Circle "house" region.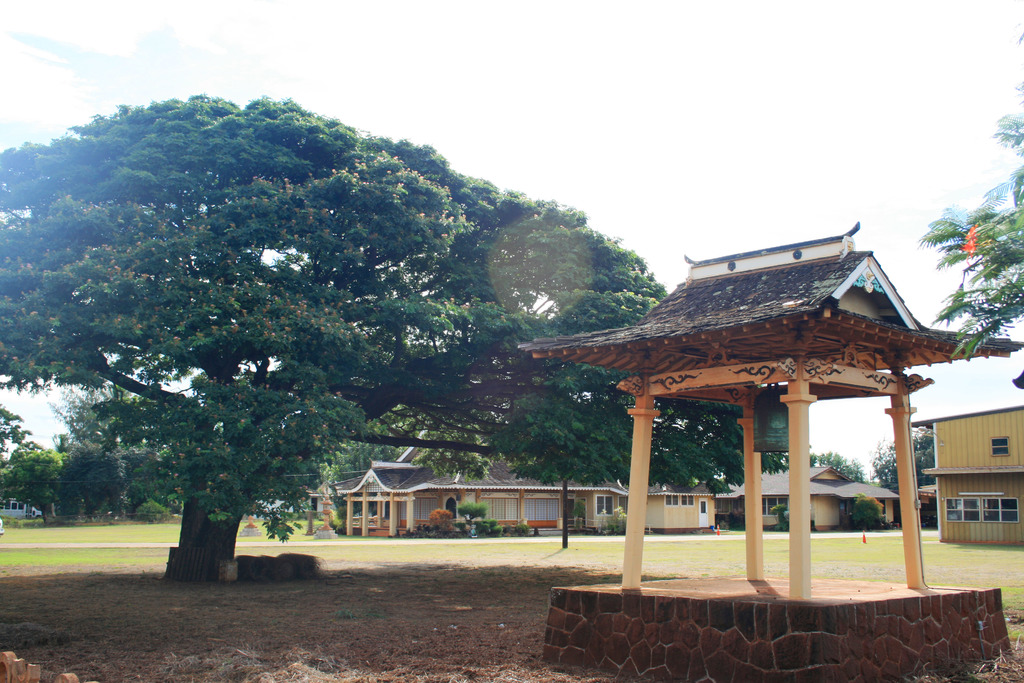
Region: pyautogui.locateOnScreen(912, 406, 1023, 544).
